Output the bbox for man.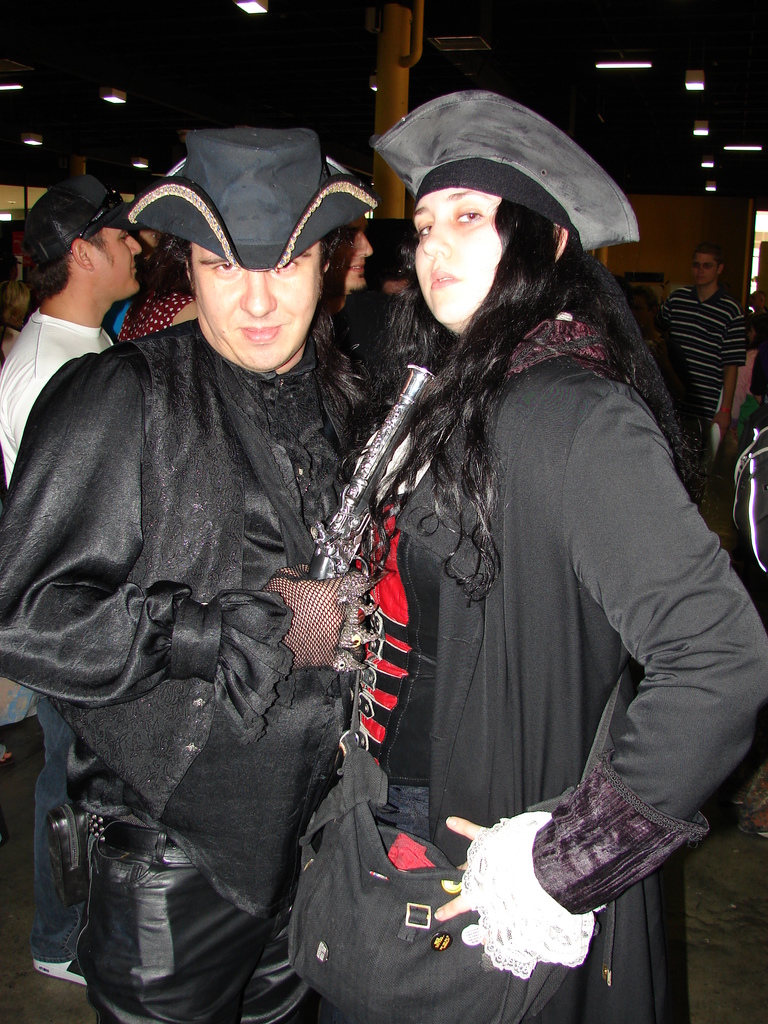
x1=321, y1=211, x2=373, y2=345.
